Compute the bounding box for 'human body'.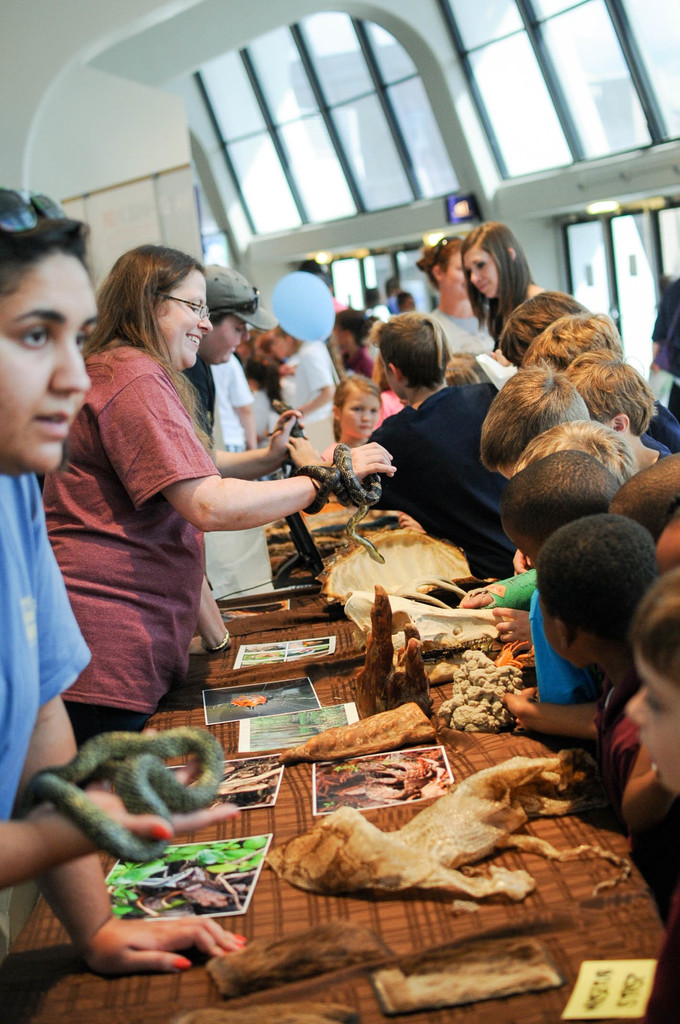
<box>498,458,608,568</box>.
